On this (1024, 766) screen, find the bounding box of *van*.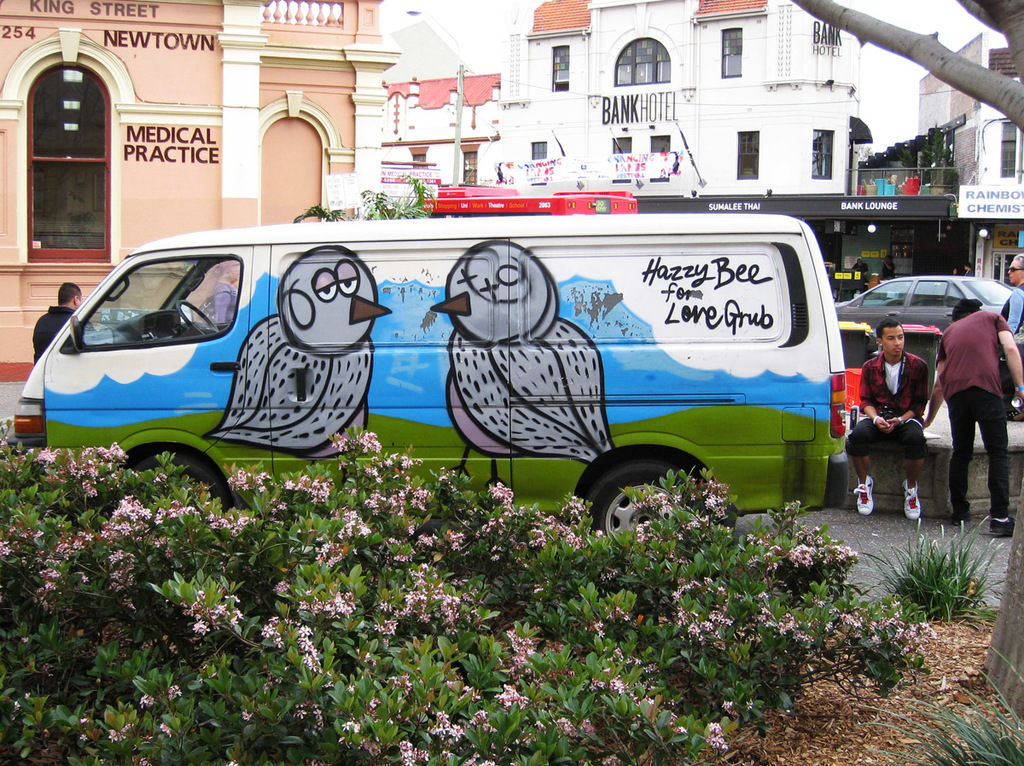
Bounding box: [3,212,849,539].
